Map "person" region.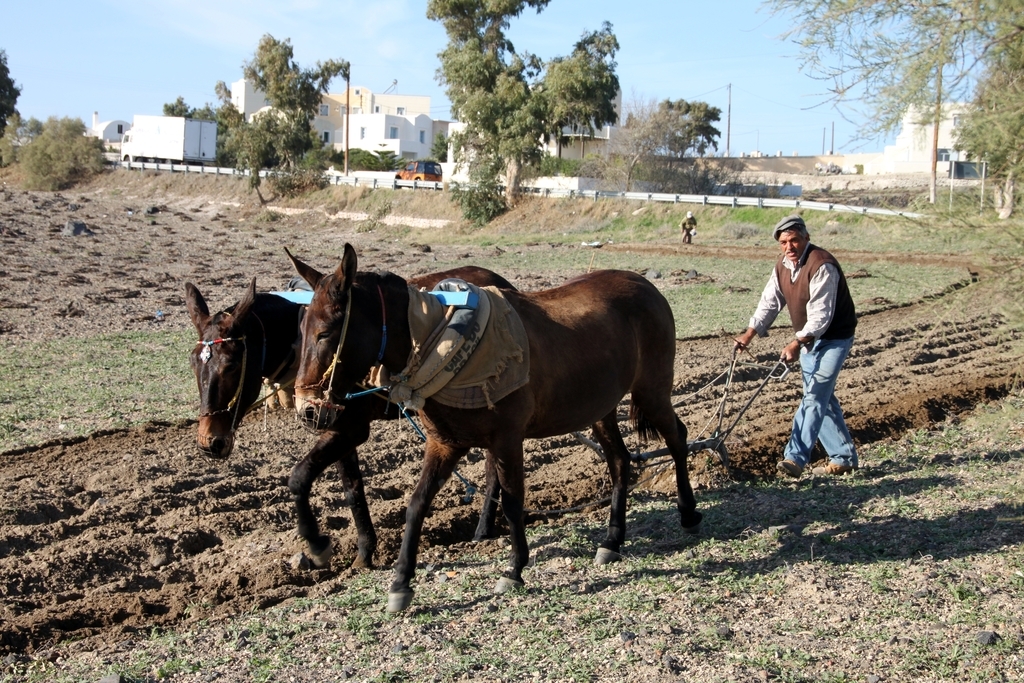
Mapped to select_region(680, 203, 695, 244).
